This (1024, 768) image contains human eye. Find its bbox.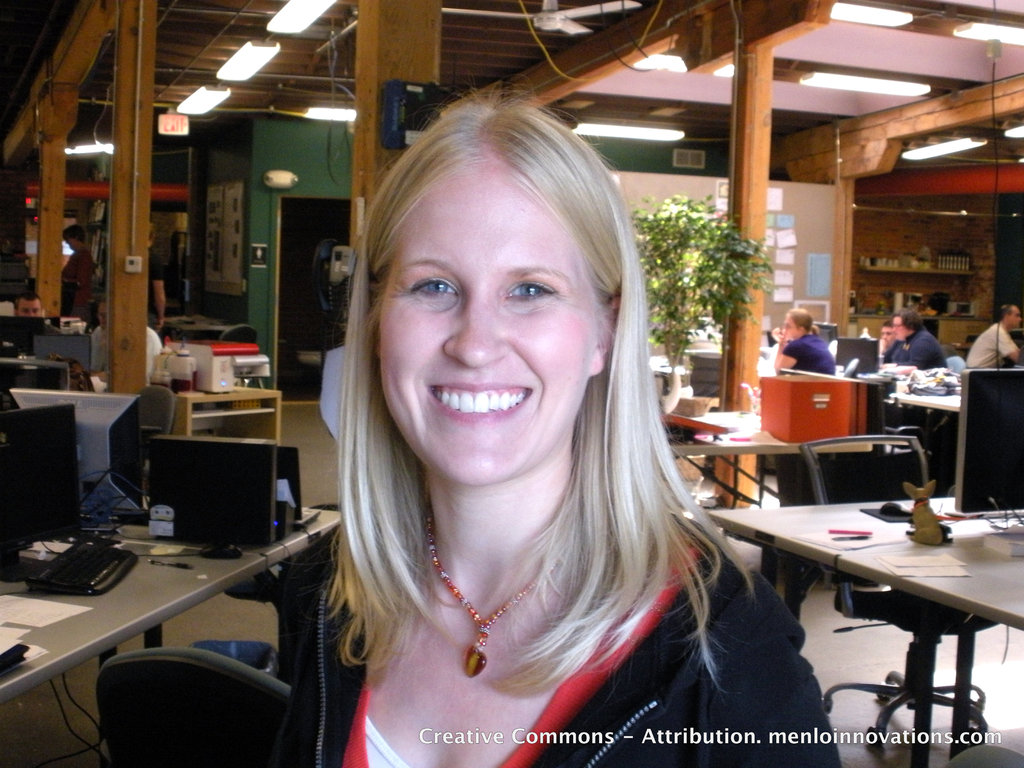
left=502, top=274, right=556, bottom=304.
